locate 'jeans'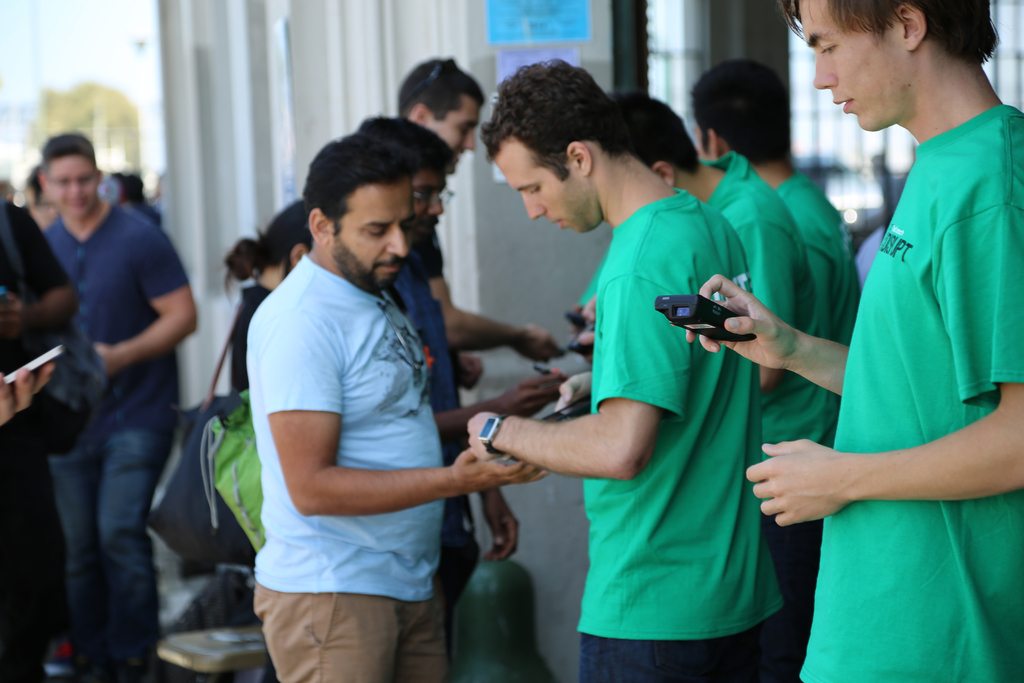
52,407,170,678
